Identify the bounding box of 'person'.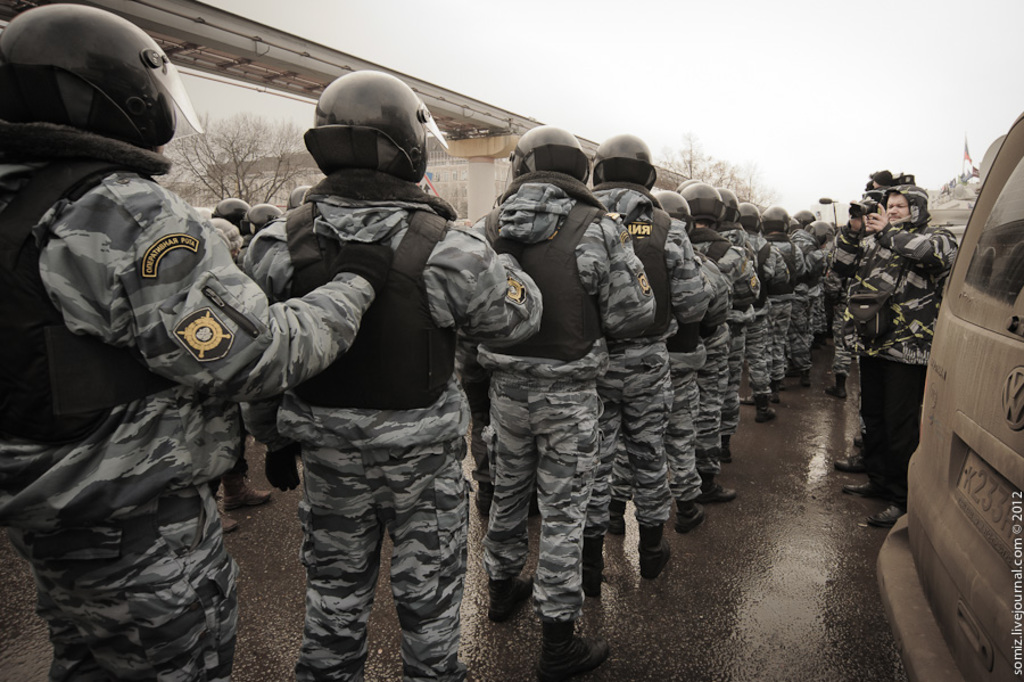
581, 132, 710, 607.
